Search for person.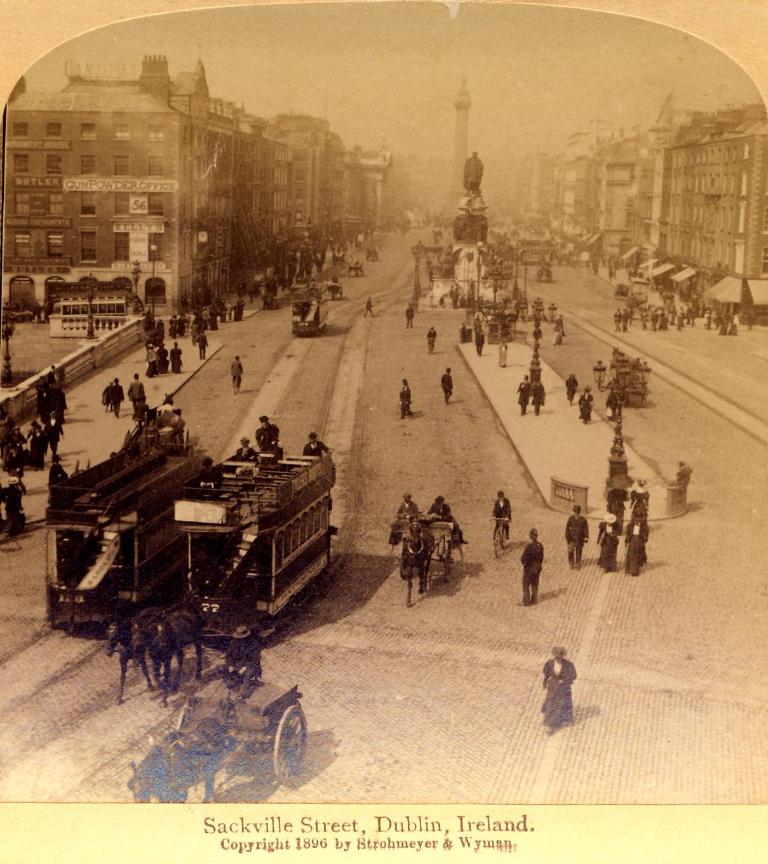
Found at 431/497/452/518.
